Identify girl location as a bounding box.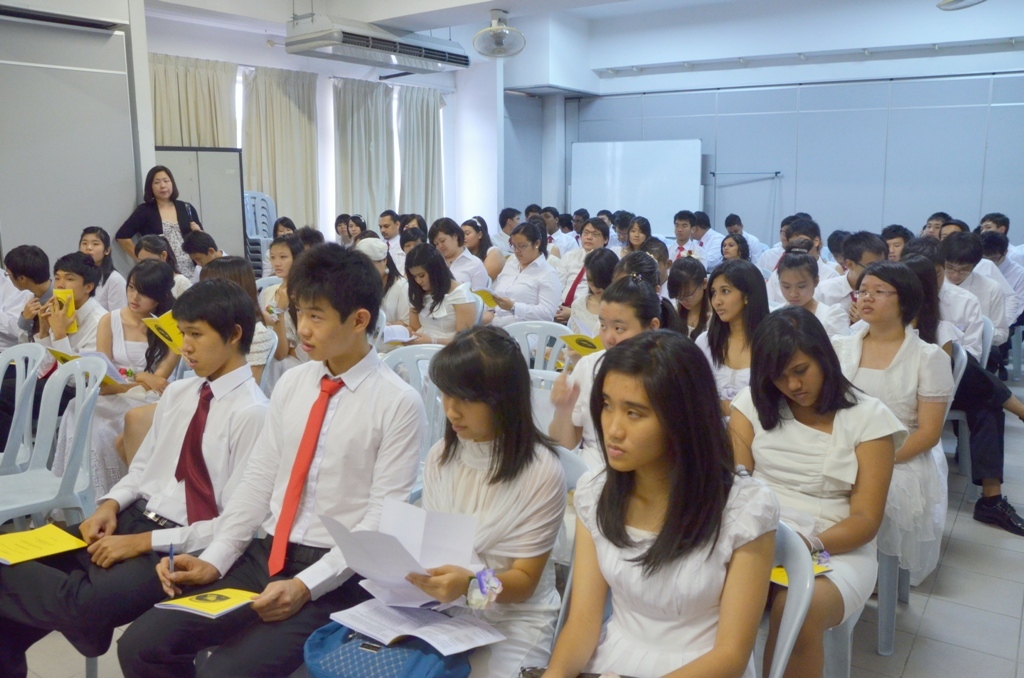
region(344, 212, 365, 243).
